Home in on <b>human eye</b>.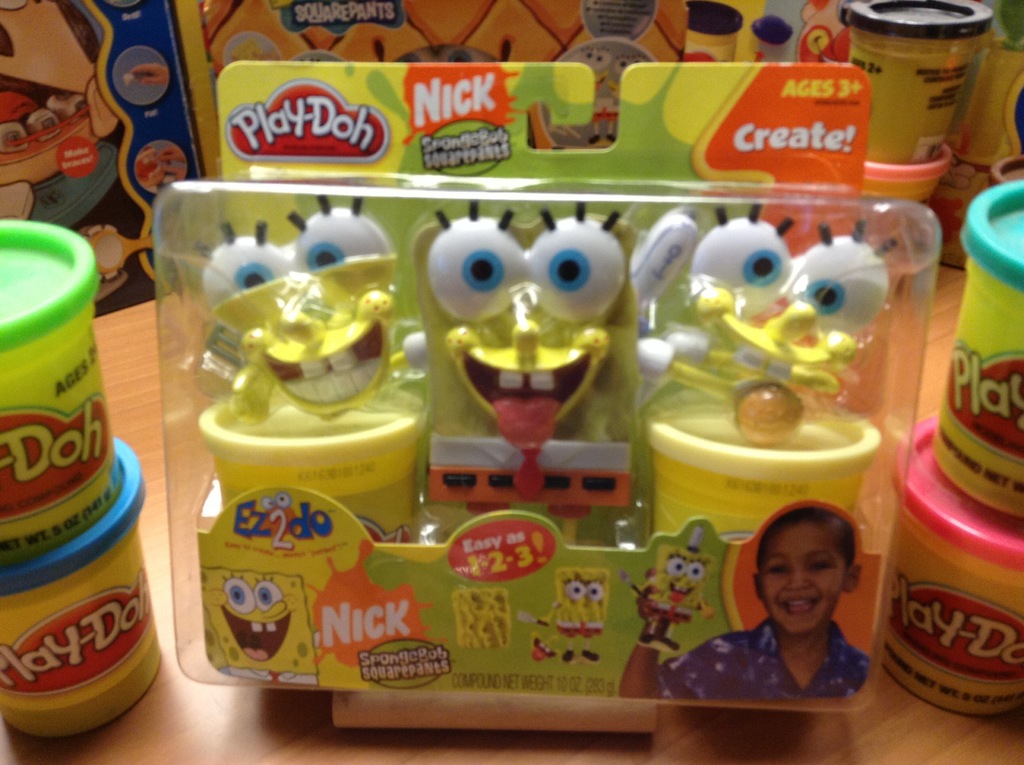
Homed in at box(764, 564, 787, 581).
